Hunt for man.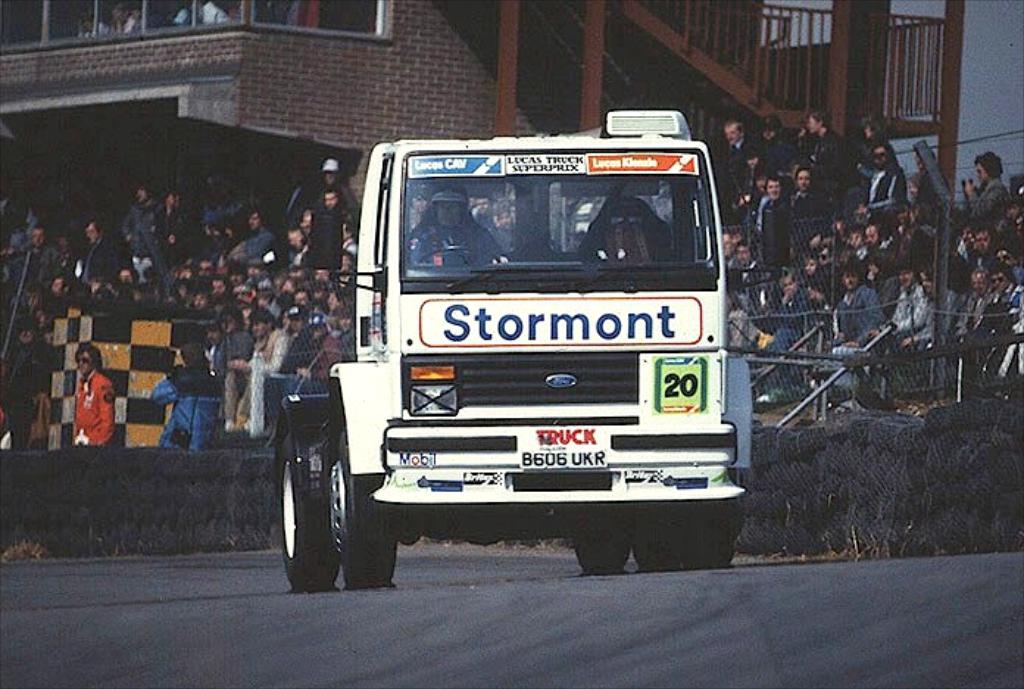
Hunted down at <bbox>719, 224, 742, 268</bbox>.
